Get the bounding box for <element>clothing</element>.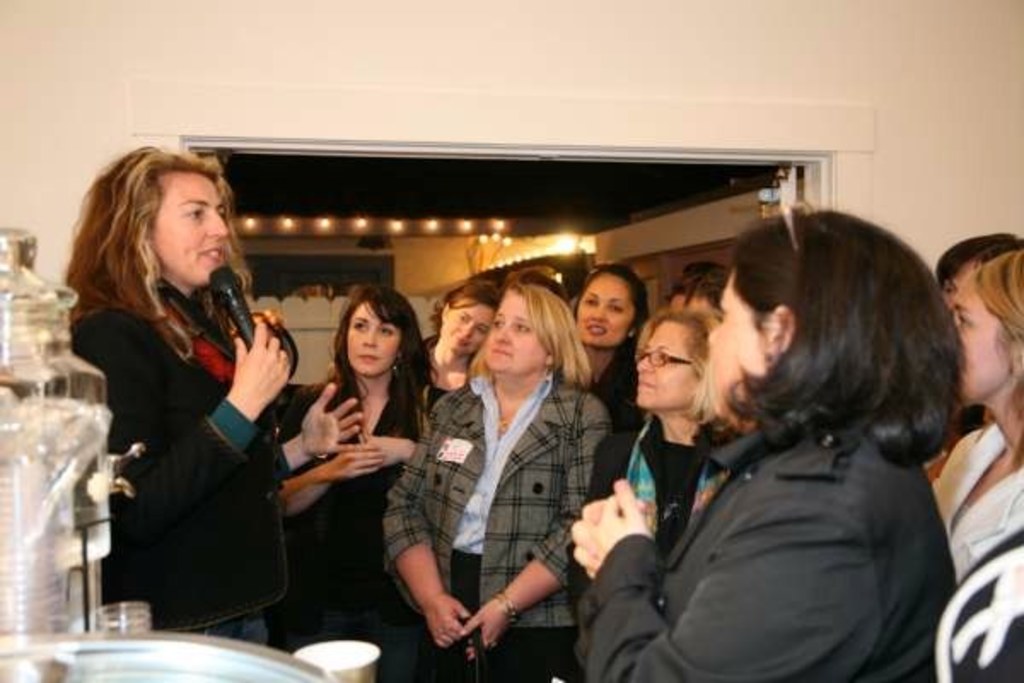
detection(82, 241, 294, 656).
